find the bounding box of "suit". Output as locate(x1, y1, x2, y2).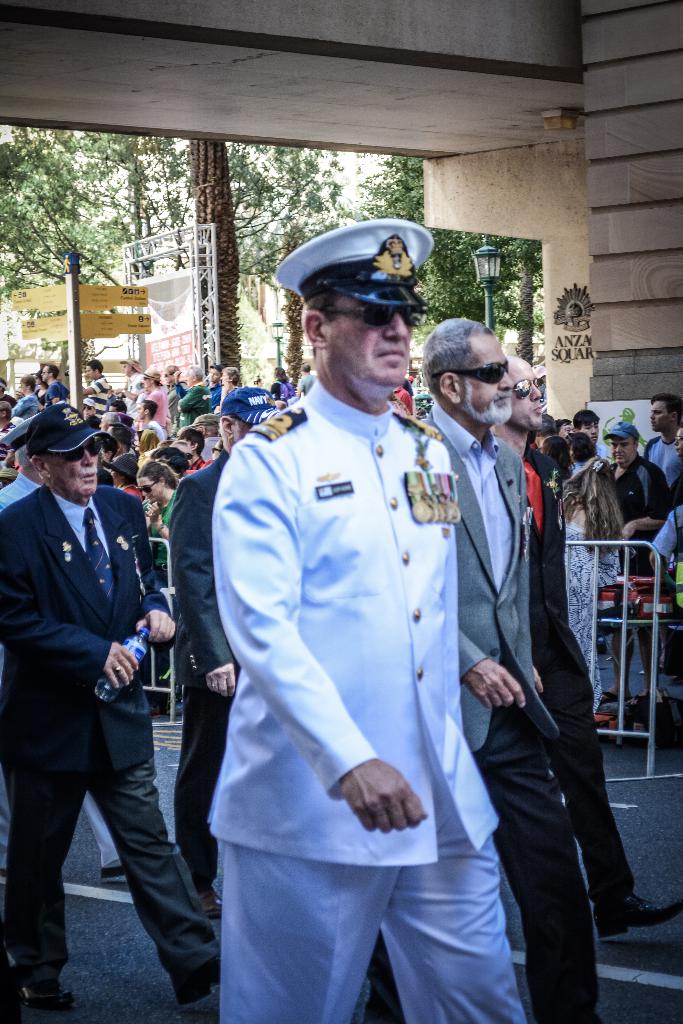
locate(400, 408, 604, 1023).
